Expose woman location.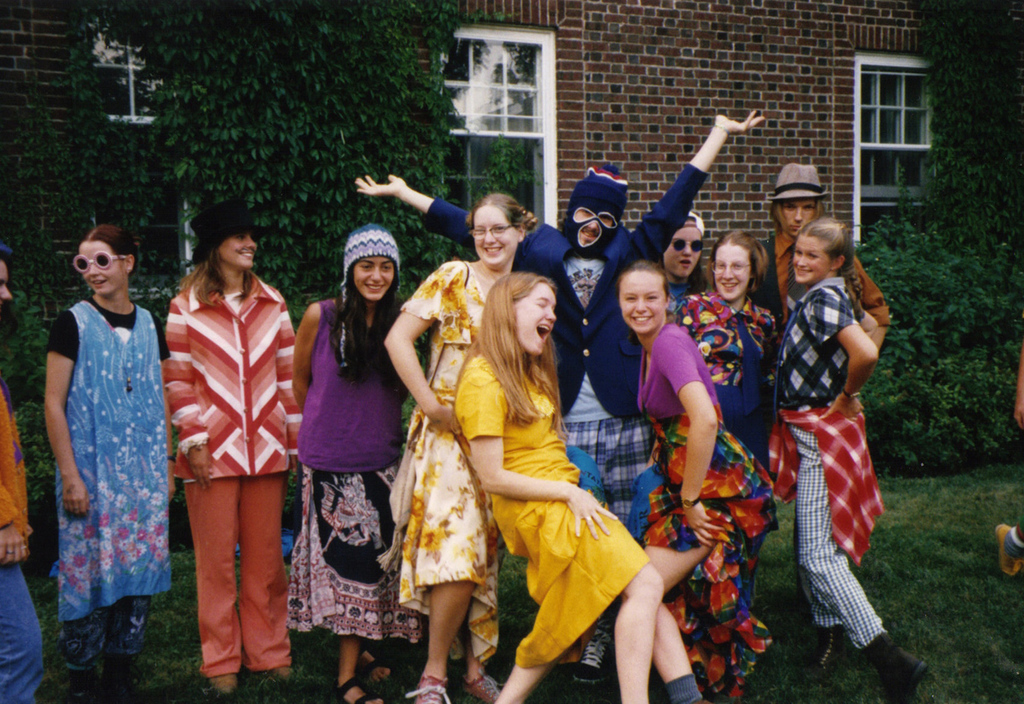
Exposed at Rect(0, 246, 56, 703).
